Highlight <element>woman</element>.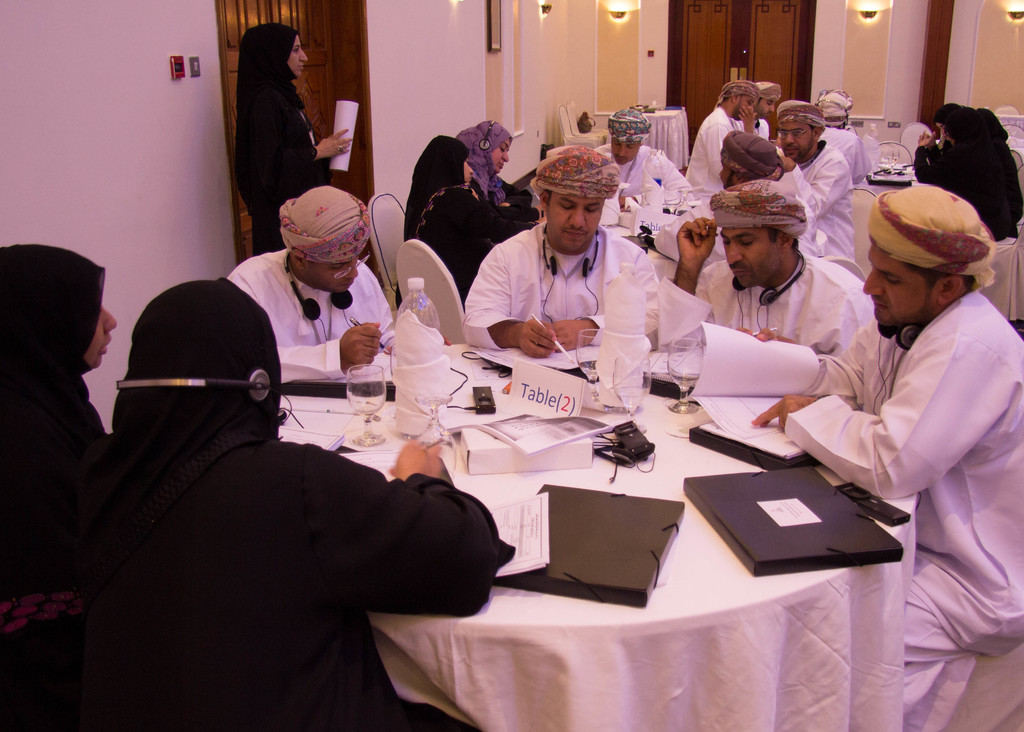
Highlighted region: bbox=(0, 247, 118, 722).
